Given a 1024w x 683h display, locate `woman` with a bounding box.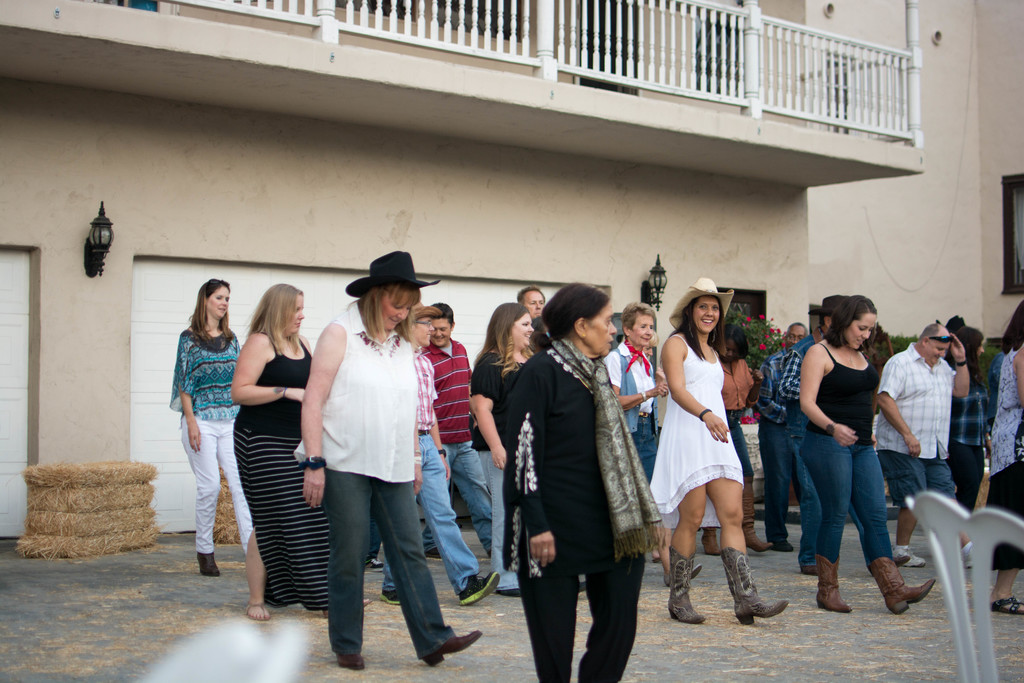
Located: rect(597, 304, 672, 486).
